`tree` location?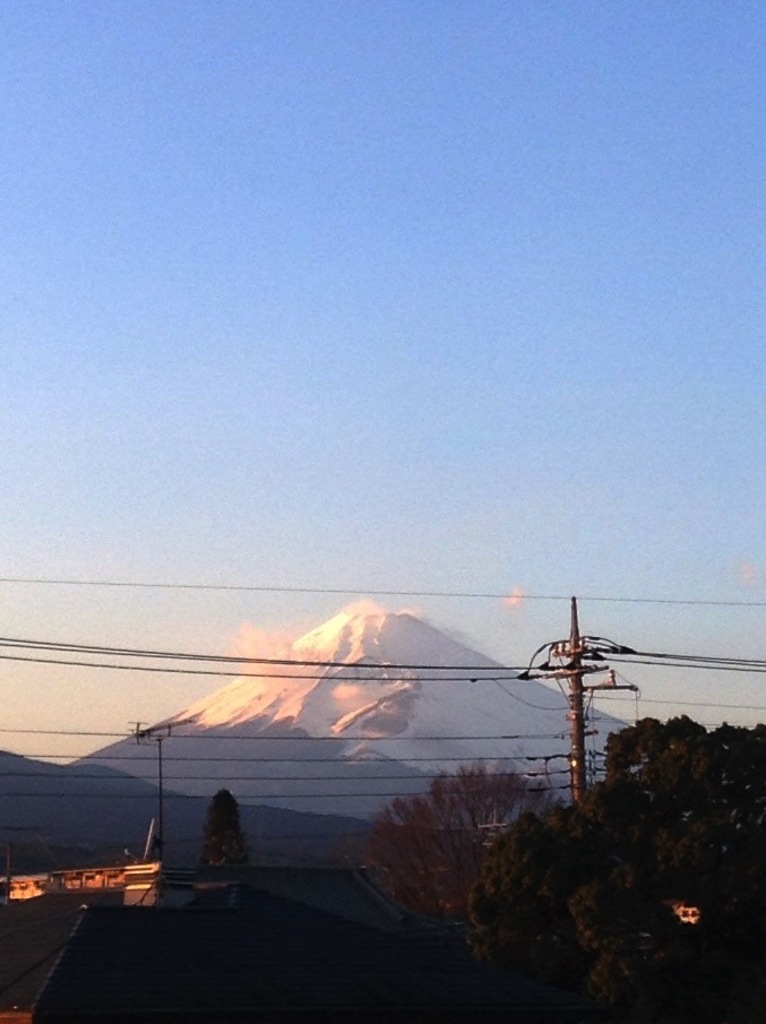
[198,790,252,926]
